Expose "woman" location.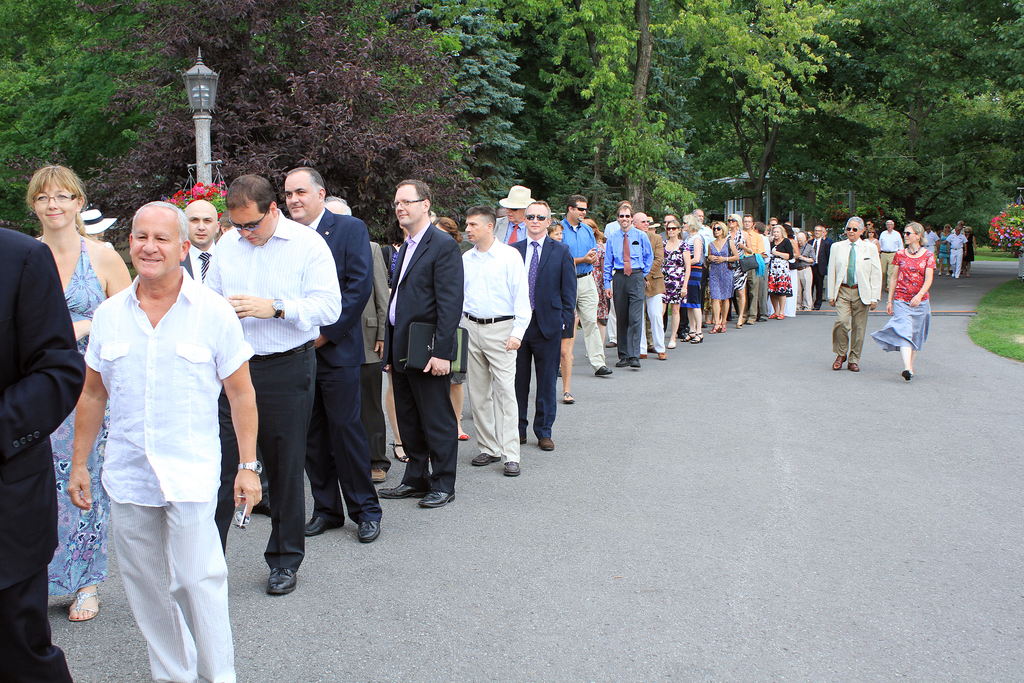
Exposed at detection(24, 163, 133, 623).
